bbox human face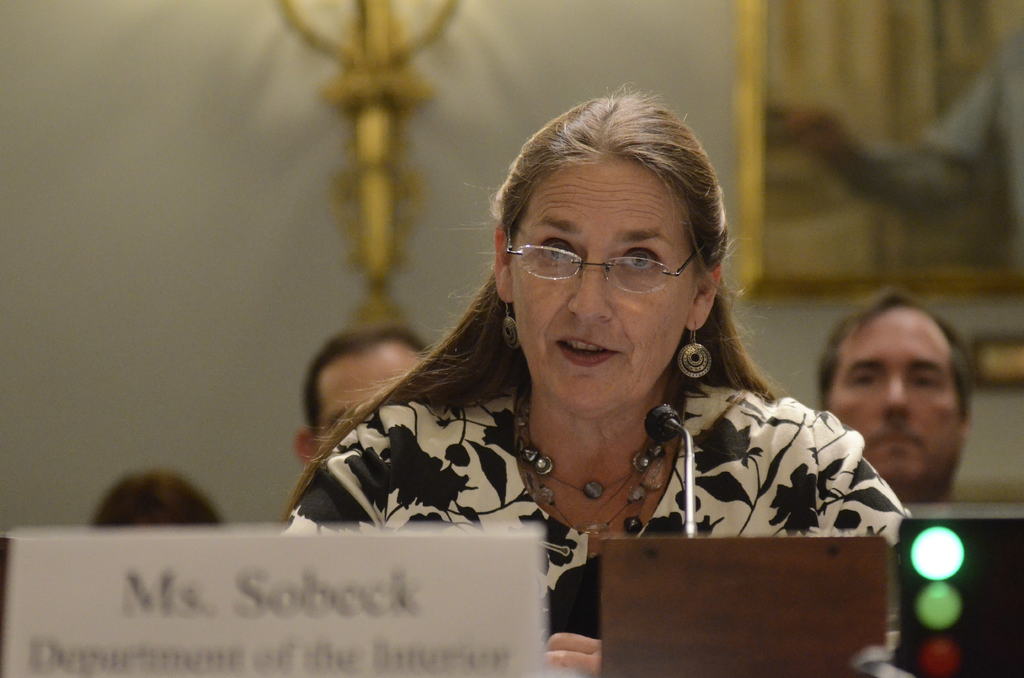
l=320, t=341, r=422, b=440
